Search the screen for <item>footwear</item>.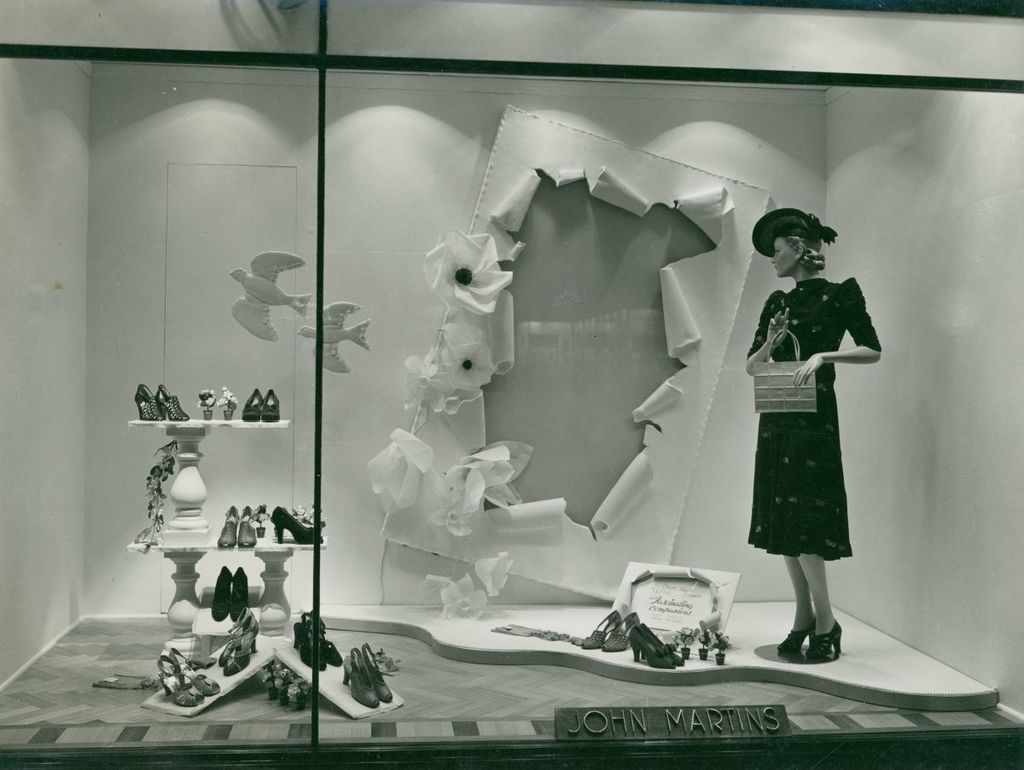
Found at 814 614 845 665.
